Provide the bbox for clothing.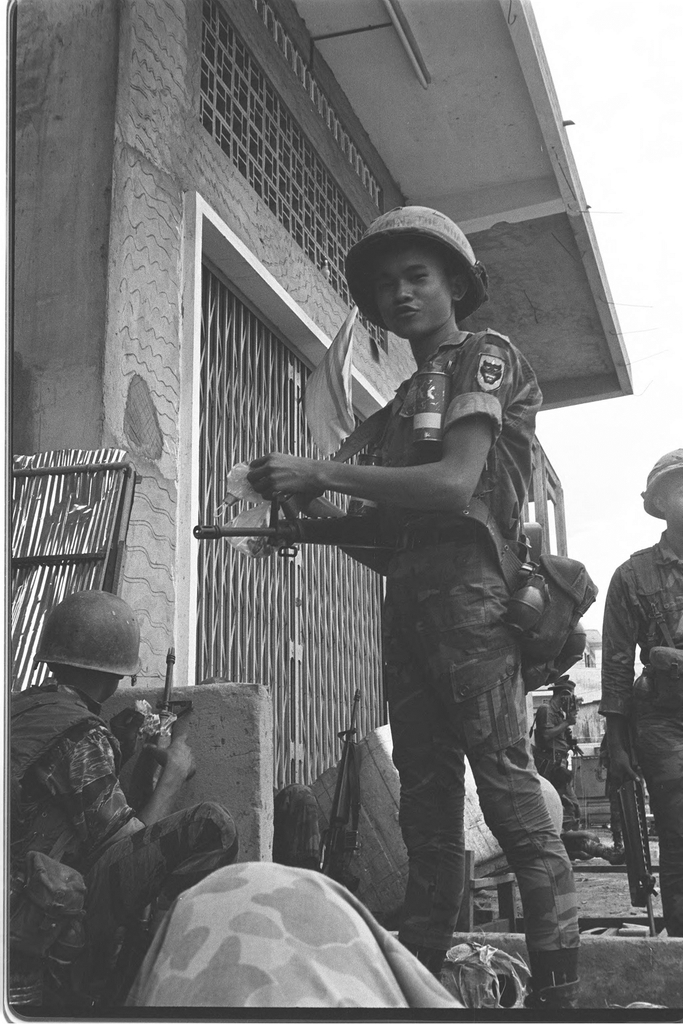
x1=527, y1=694, x2=579, y2=829.
